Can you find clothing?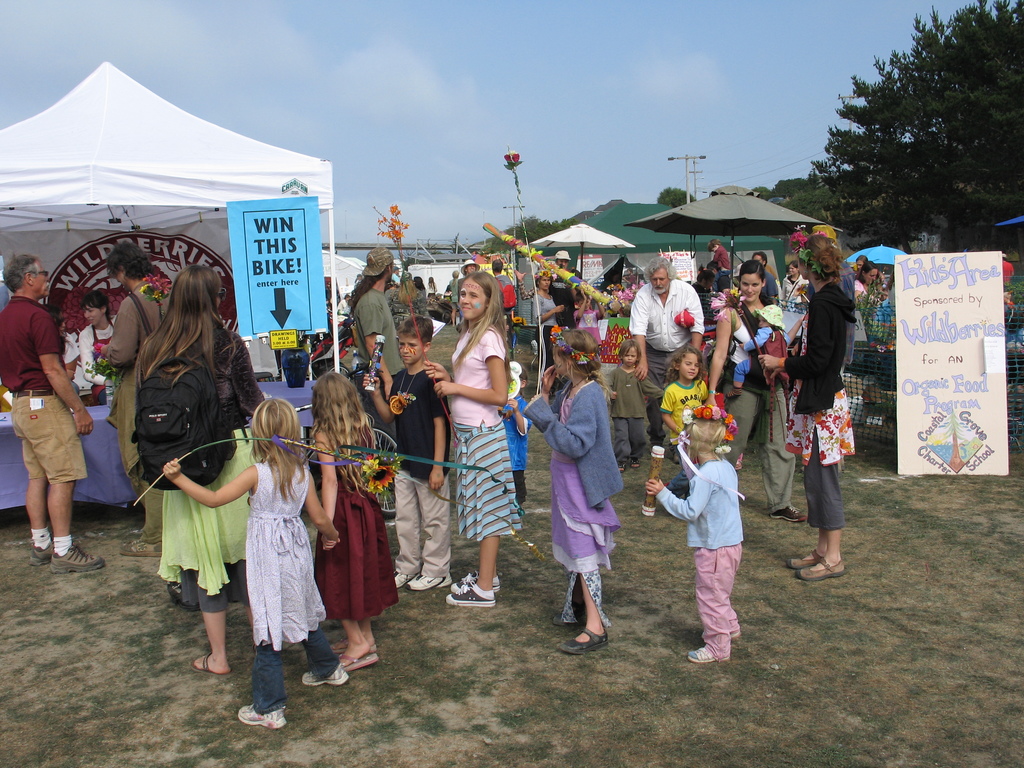
Yes, bounding box: 653 457 744 668.
